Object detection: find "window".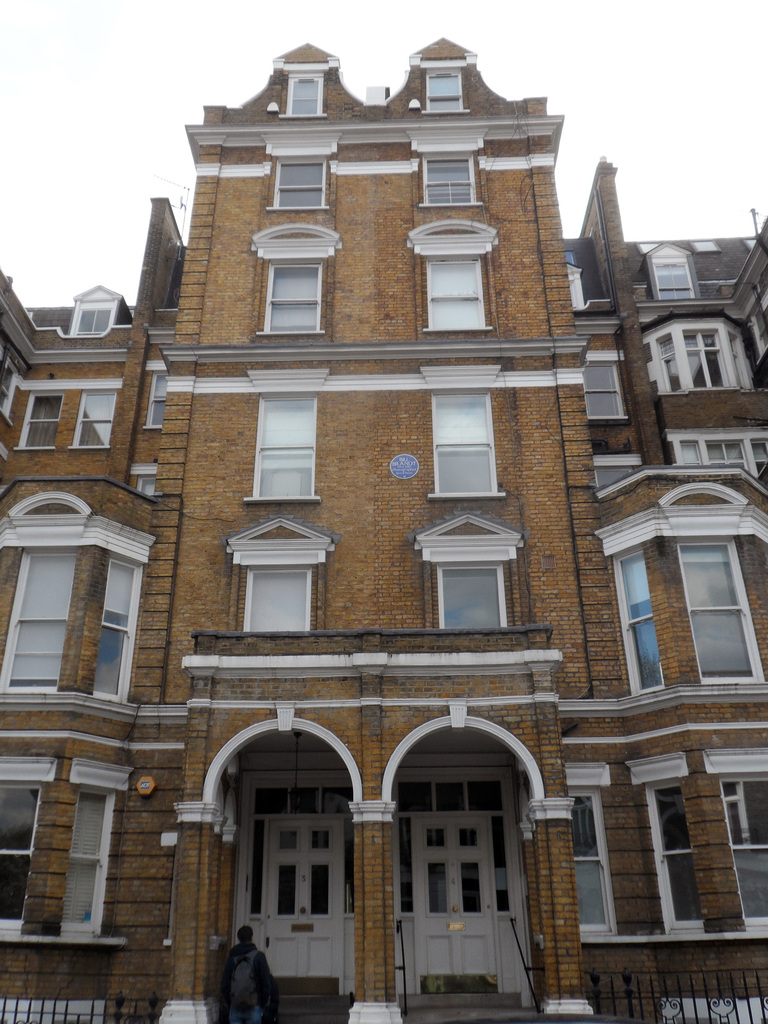
<bbox>595, 465, 638, 491</bbox>.
